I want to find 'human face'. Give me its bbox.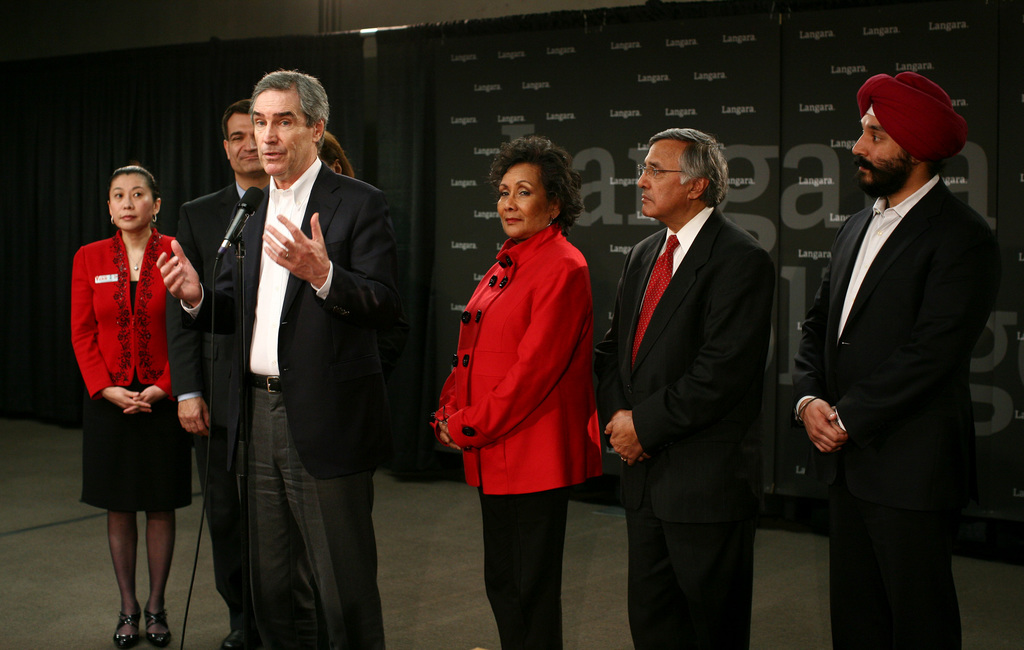
locate(850, 115, 913, 194).
